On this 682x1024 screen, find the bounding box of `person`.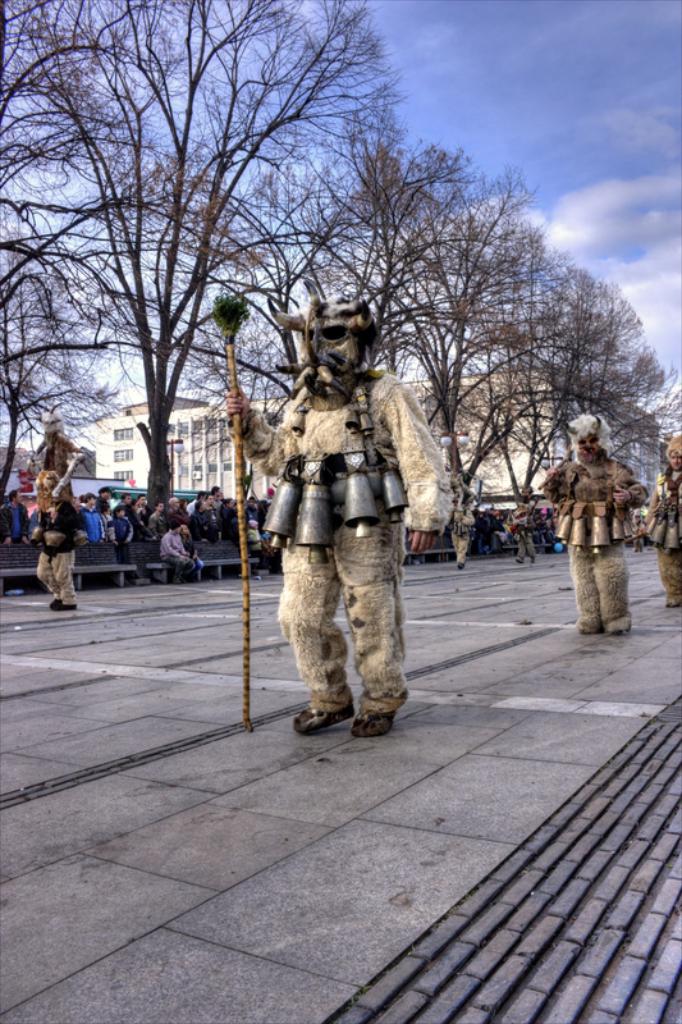
Bounding box: select_region(266, 275, 432, 768).
